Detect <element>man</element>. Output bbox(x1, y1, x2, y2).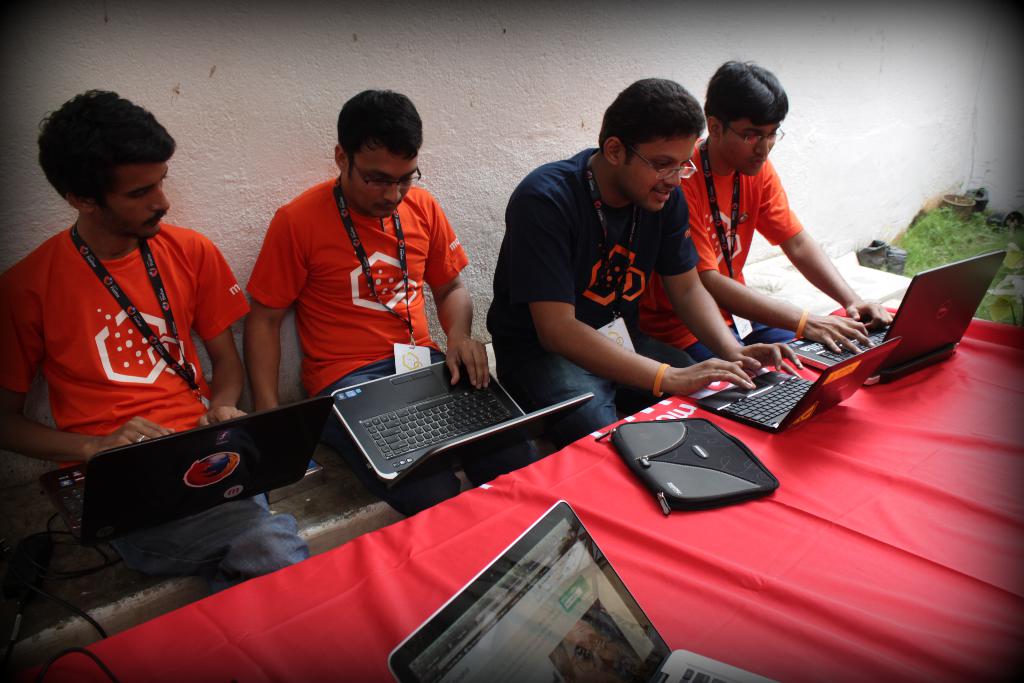
bbox(0, 90, 310, 597).
